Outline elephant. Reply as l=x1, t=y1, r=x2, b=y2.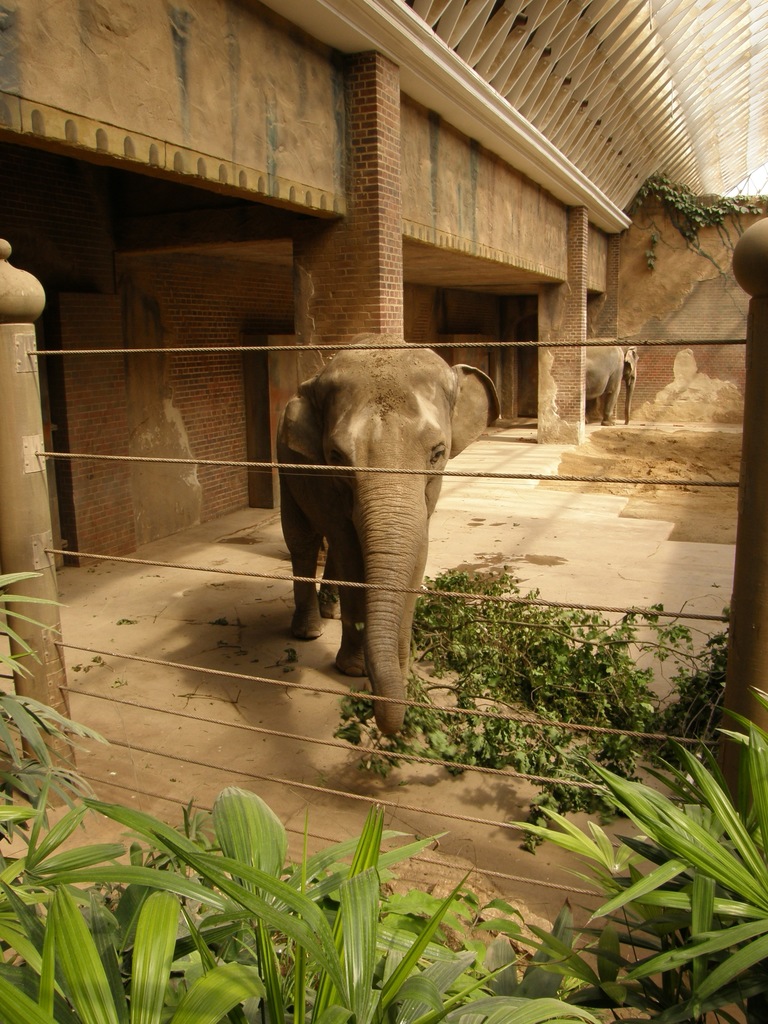
l=275, t=337, r=500, b=744.
